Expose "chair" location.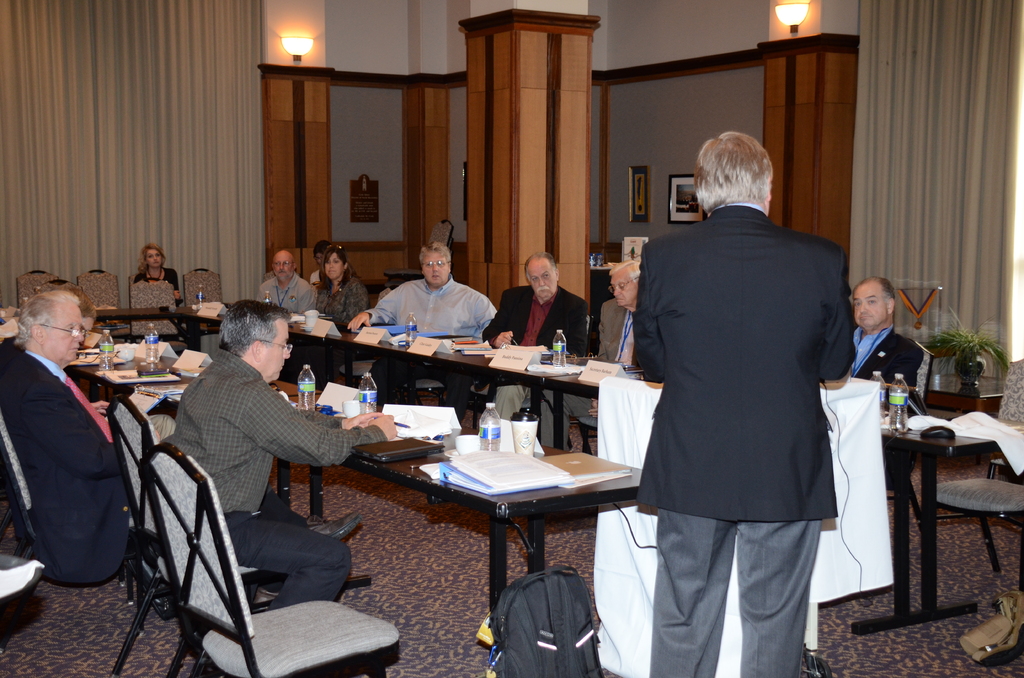
Exposed at bbox=(184, 265, 230, 350).
